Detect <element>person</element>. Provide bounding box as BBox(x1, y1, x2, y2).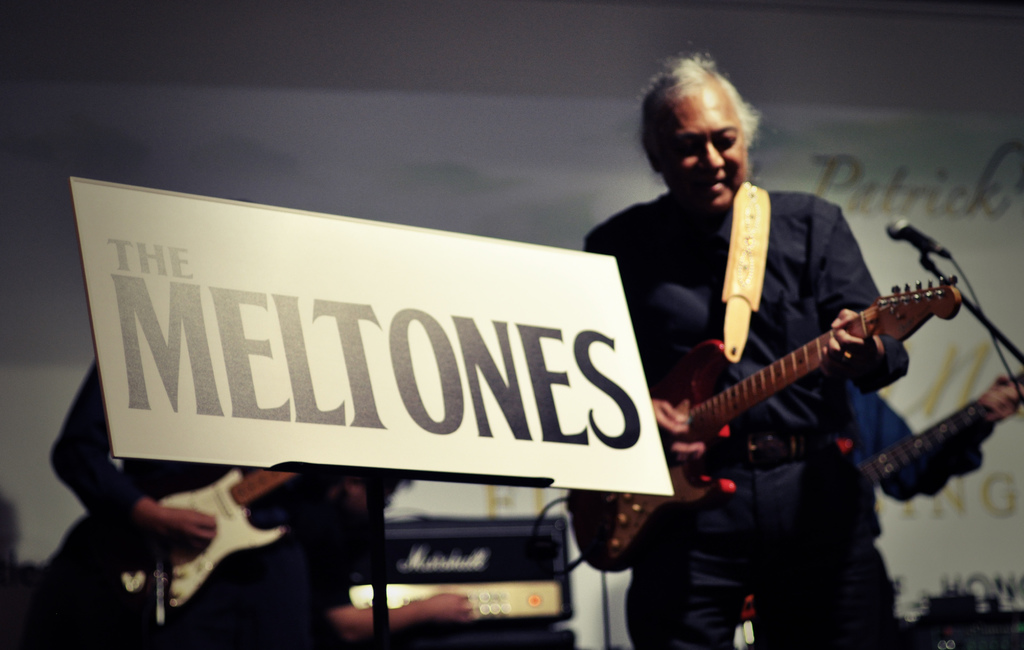
BBox(623, 387, 1023, 649).
